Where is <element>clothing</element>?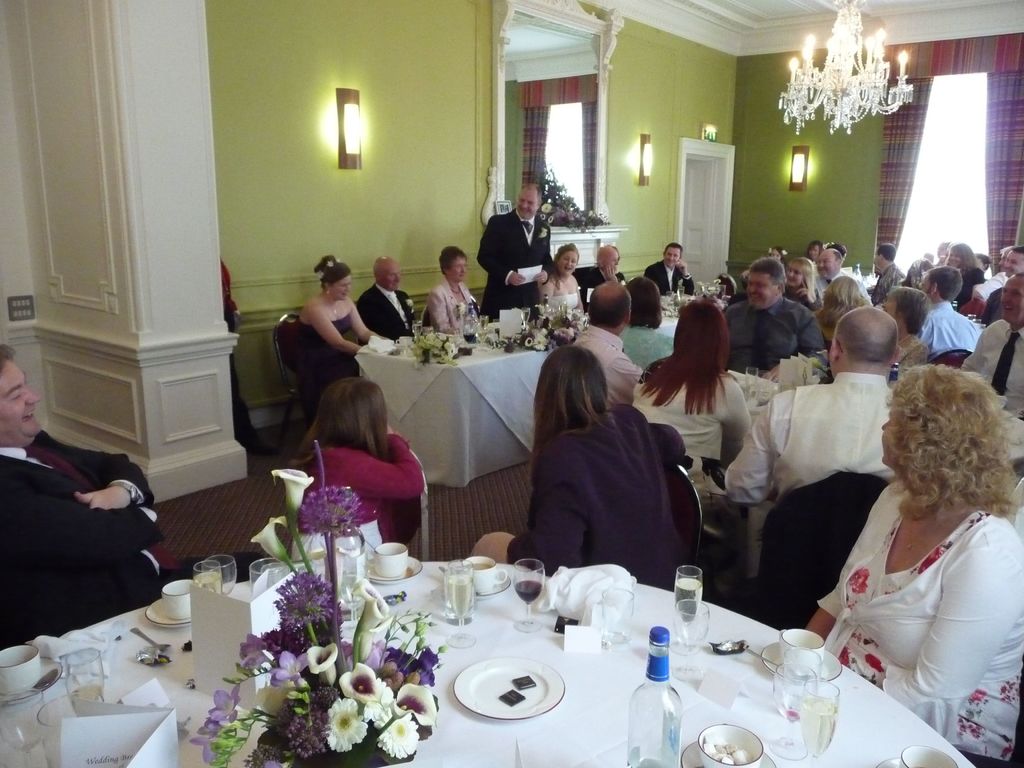
select_region(920, 312, 1000, 359).
